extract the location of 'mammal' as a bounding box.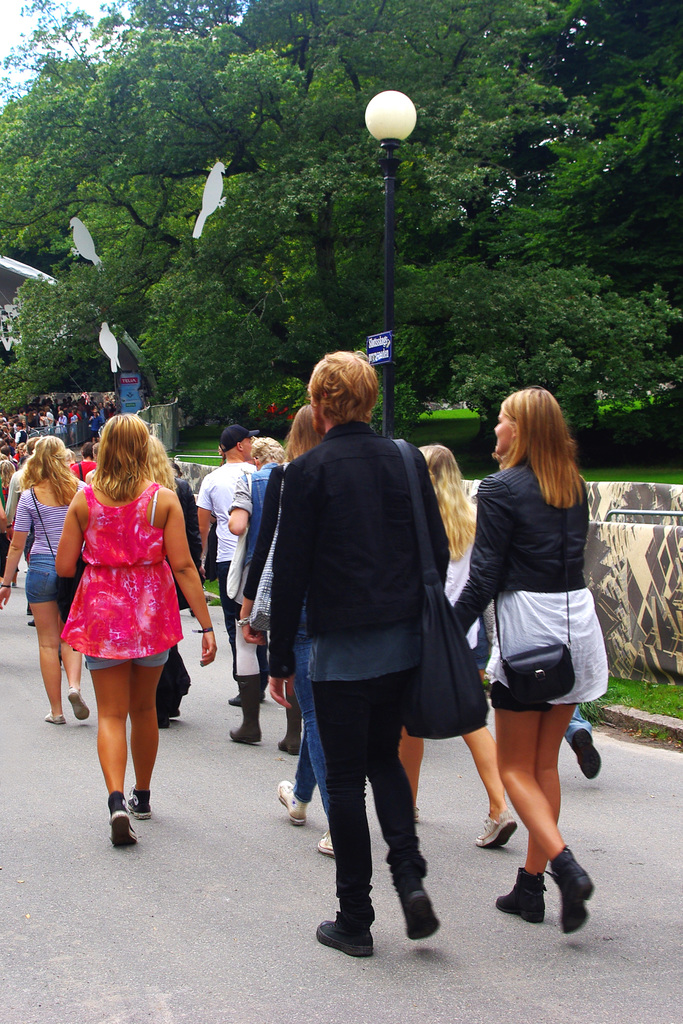
(192,423,262,705).
